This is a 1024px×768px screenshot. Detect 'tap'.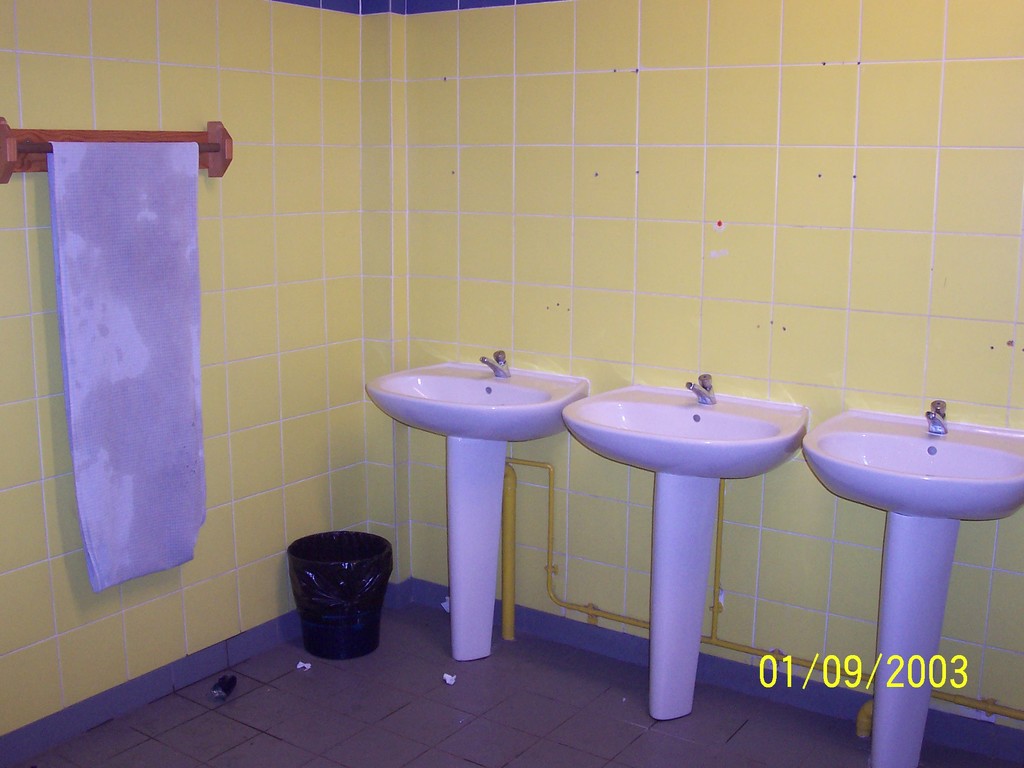
locate(686, 371, 716, 403).
